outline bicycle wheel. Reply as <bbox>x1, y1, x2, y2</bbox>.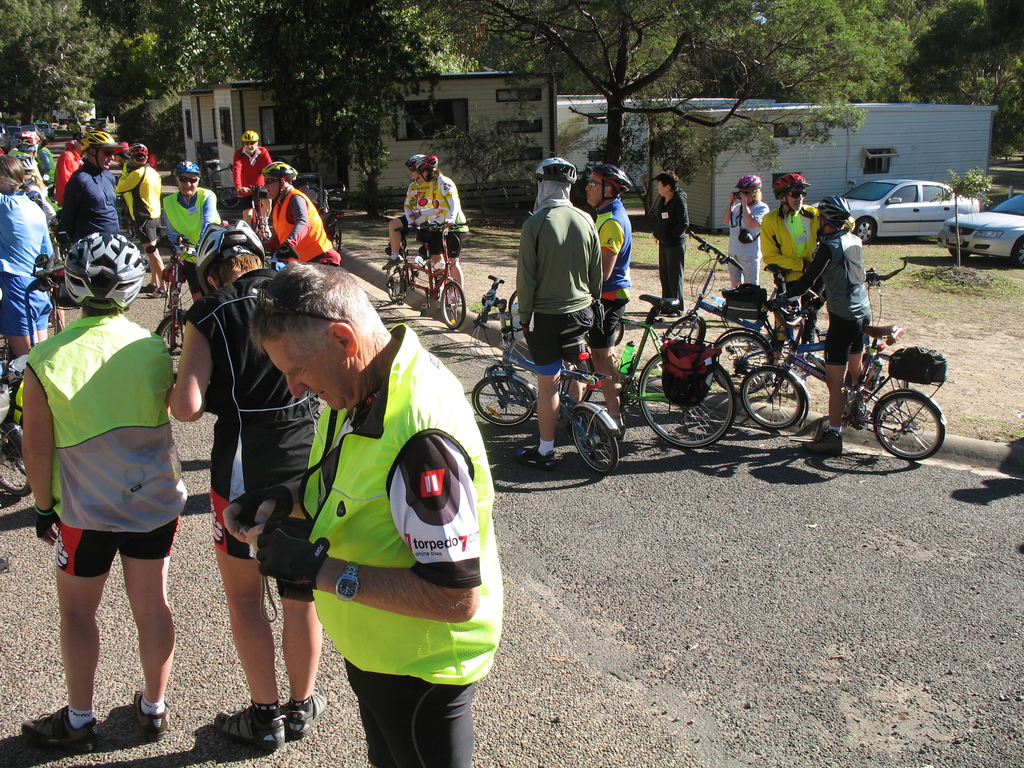
<bbox>706, 327, 776, 390</bbox>.
